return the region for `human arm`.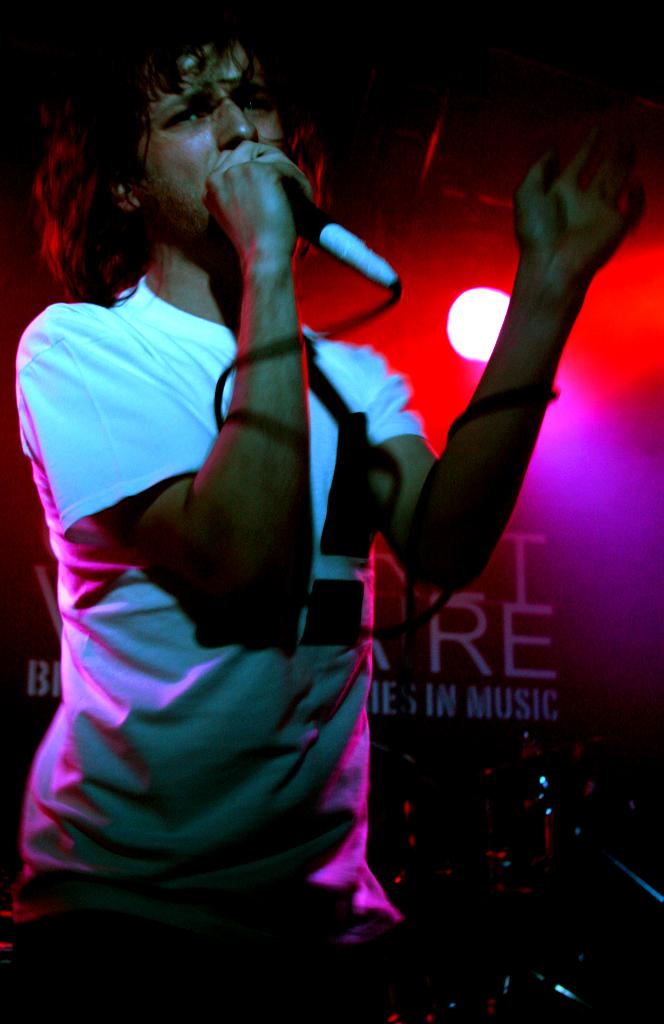
crop(99, 168, 361, 661).
